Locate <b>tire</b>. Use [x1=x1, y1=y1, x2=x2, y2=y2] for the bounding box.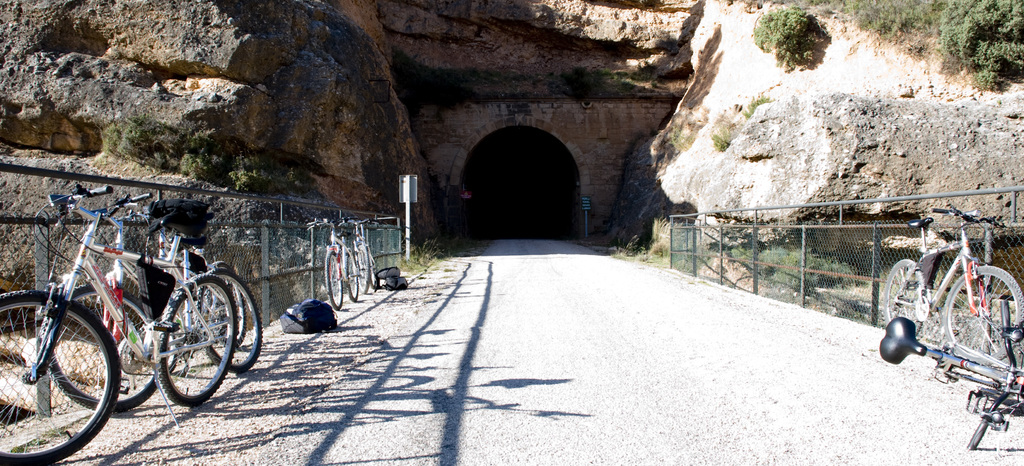
[x1=884, y1=253, x2=928, y2=338].
